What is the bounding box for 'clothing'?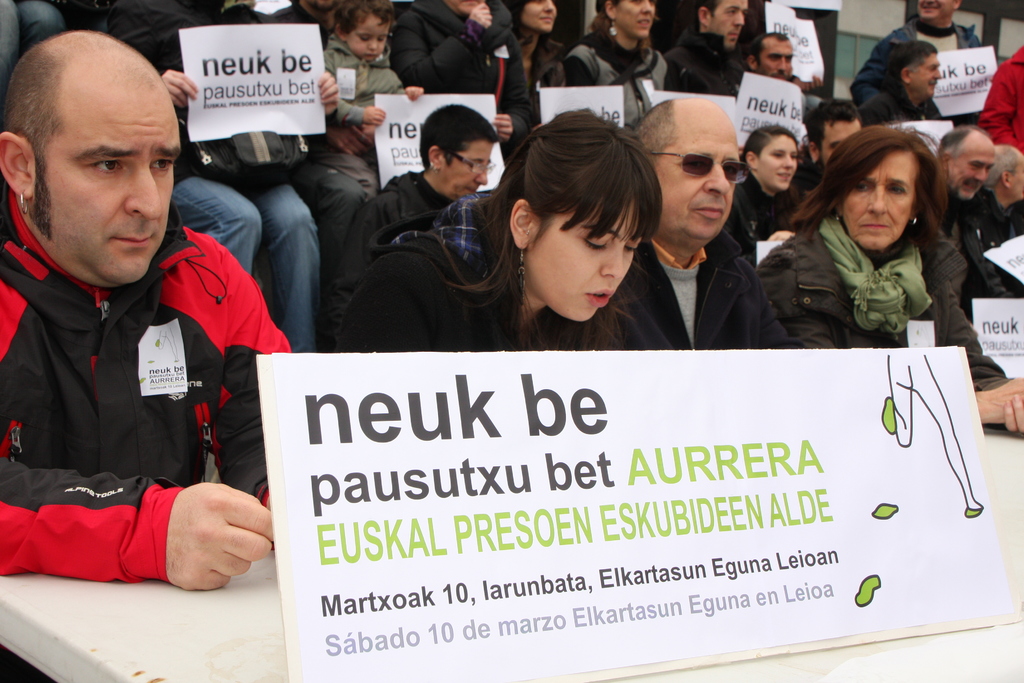
{"left": 336, "top": 190, "right": 643, "bottom": 348}.
